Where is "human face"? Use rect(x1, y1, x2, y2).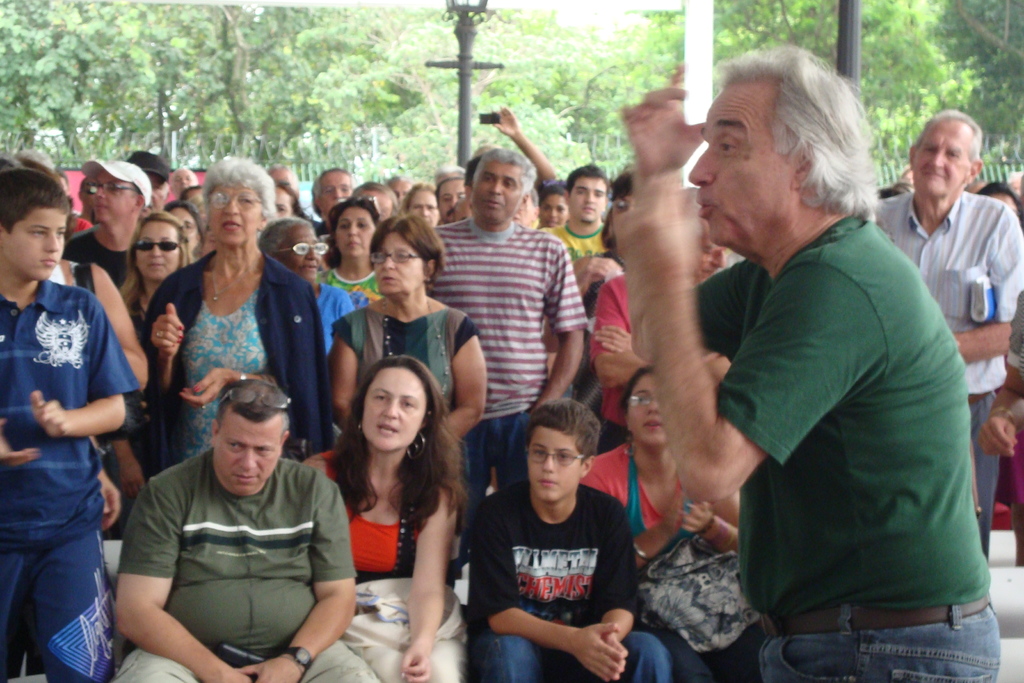
rect(371, 235, 420, 295).
